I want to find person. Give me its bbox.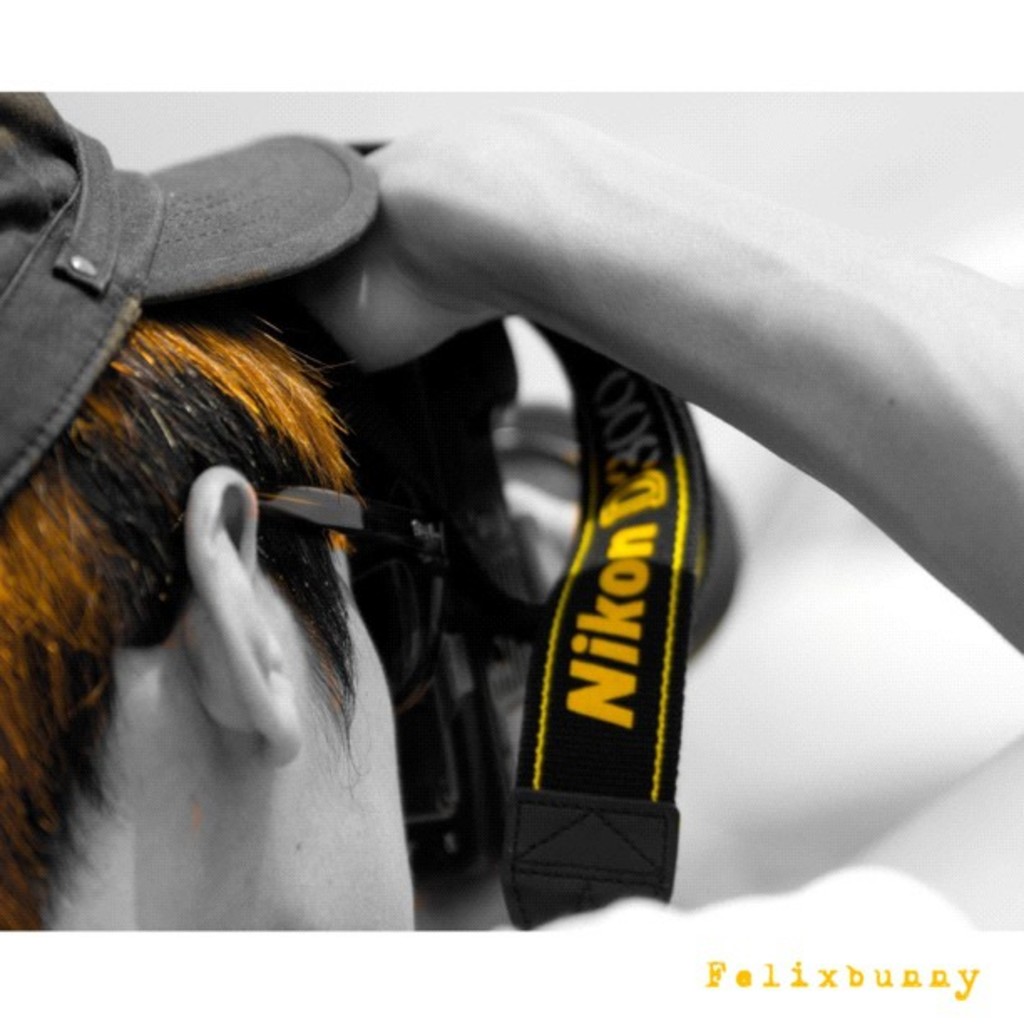
[0,72,1022,1001].
